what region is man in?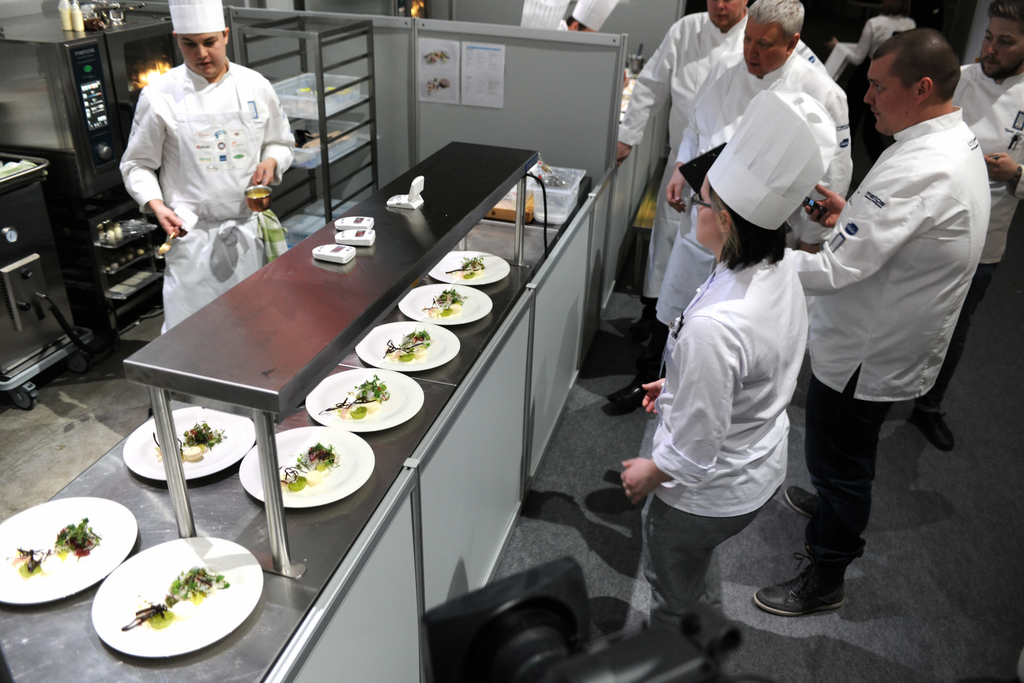
[left=114, top=0, right=294, bottom=345].
